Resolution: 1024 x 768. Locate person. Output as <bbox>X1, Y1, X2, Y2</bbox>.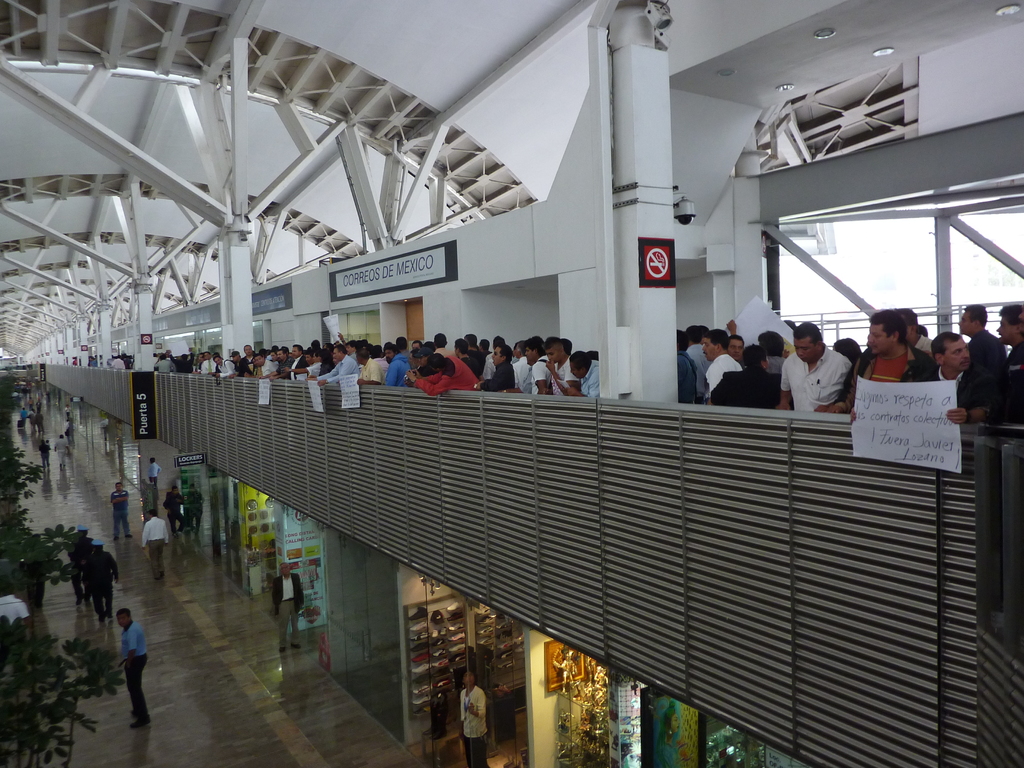
<bbox>77, 534, 120, 623</bbox>.
